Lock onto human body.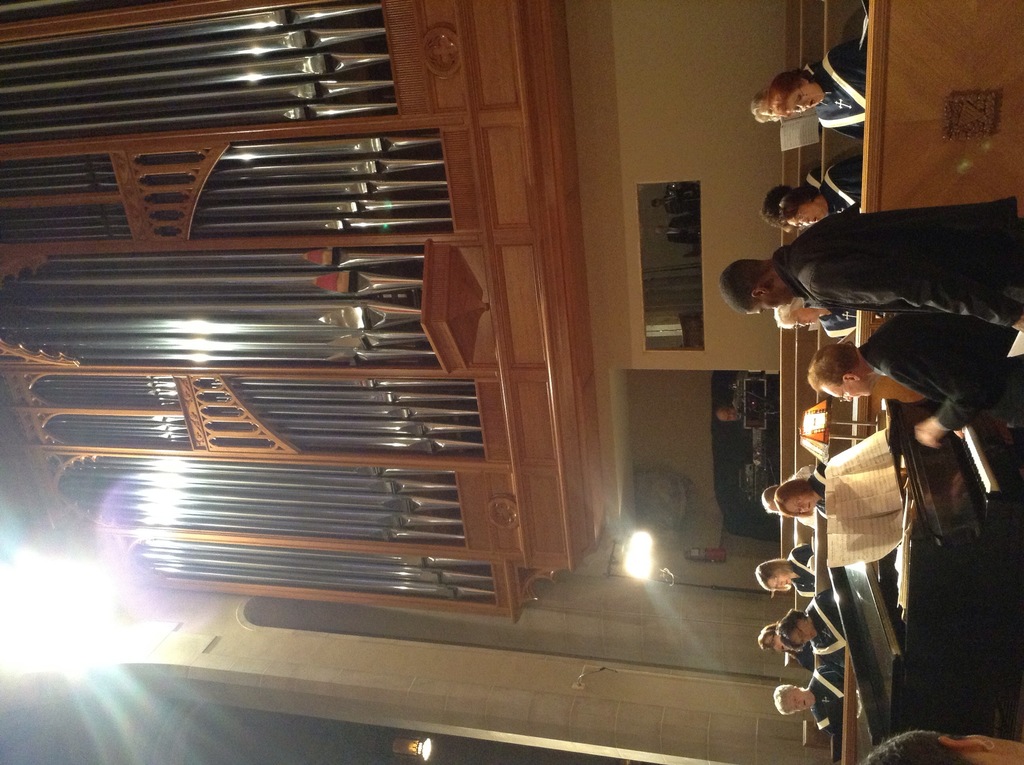
Locked: (811, 302, 1023, 453).
